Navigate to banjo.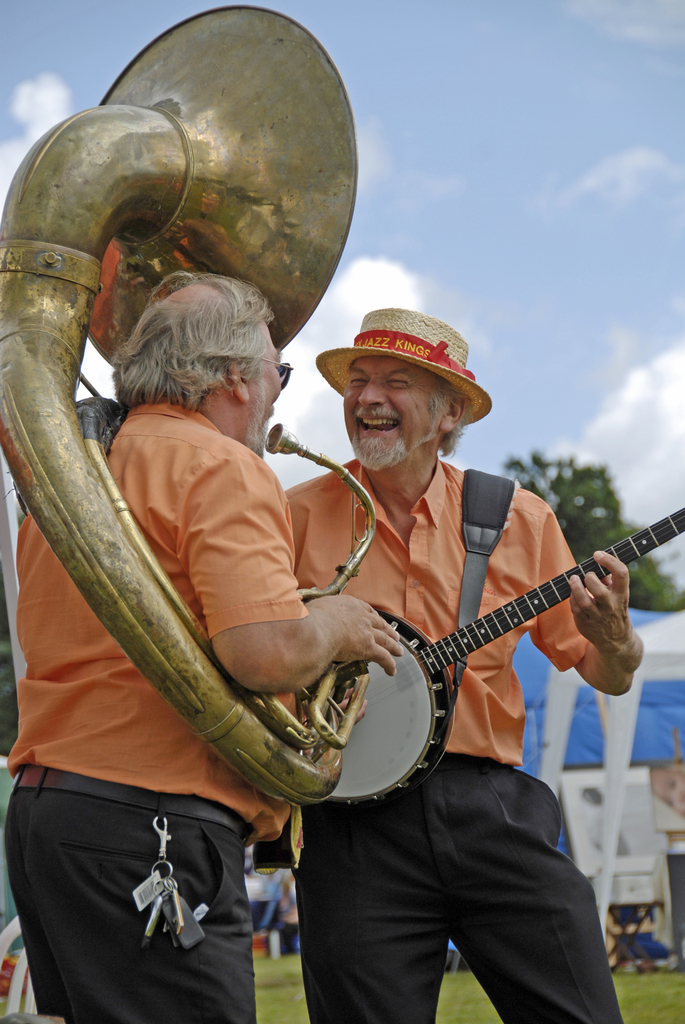
Navigation target: <region>302, 465, 684, 810</region>.
